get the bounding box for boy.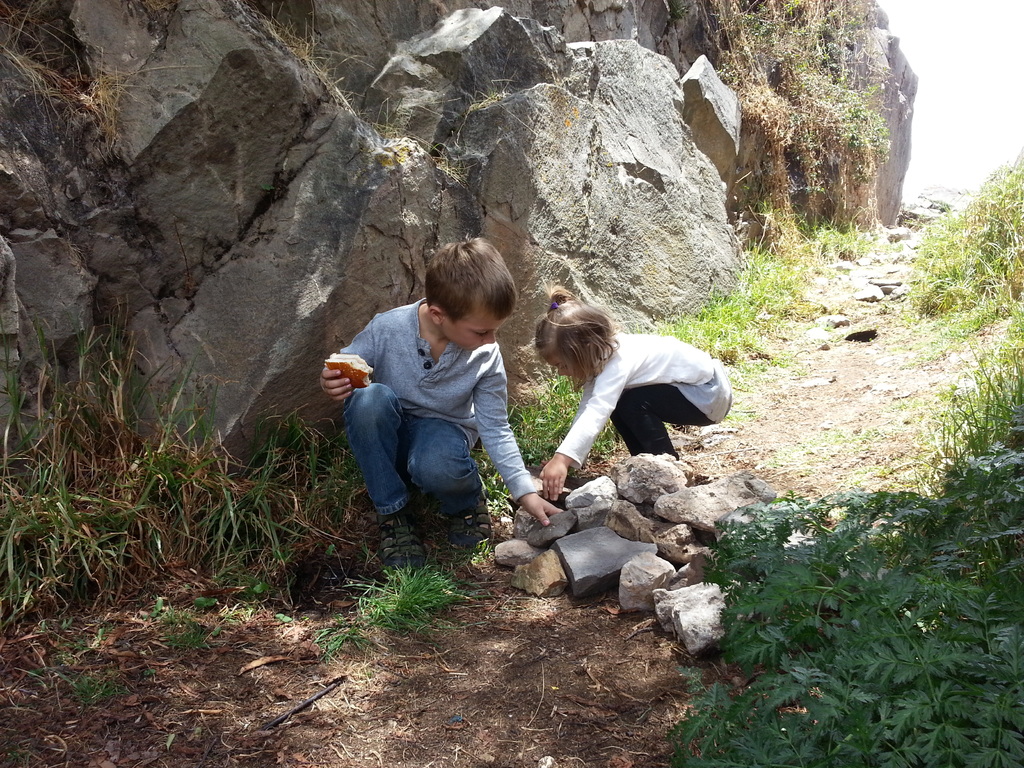
bbox=(326, 228, 543, 548).
